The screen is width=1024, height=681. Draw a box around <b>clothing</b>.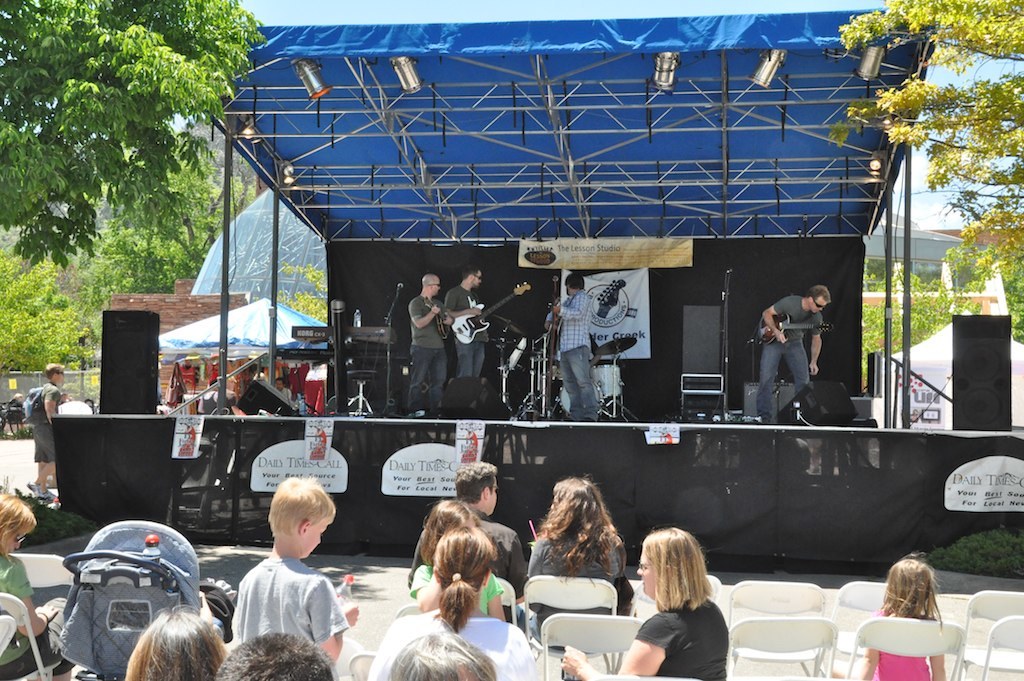
(left=512, top=541, right=616, bottom=653).
